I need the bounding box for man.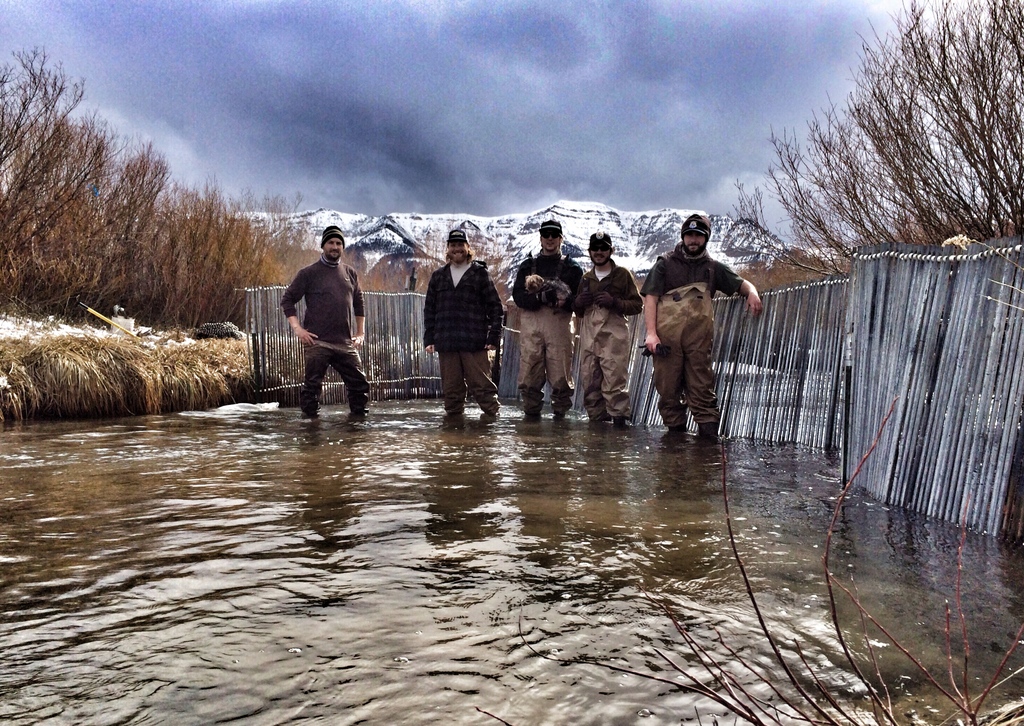
Here it is: Rect(509, 227, 587, 423).
